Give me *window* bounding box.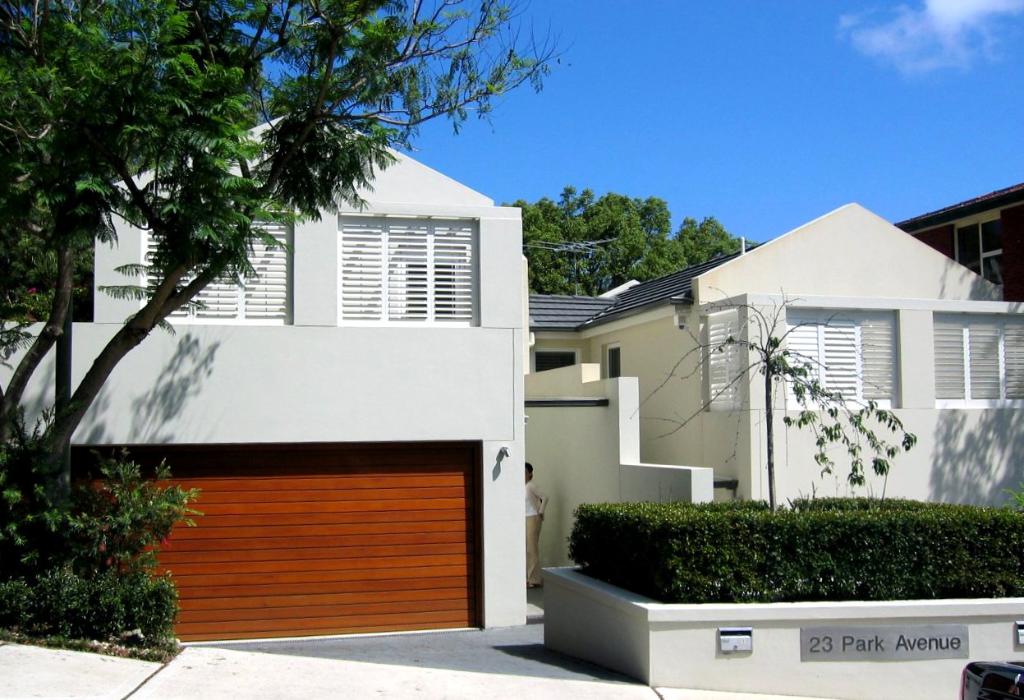
{"left": 700, "top": 308, "right": 736, "bottom": 413}.
